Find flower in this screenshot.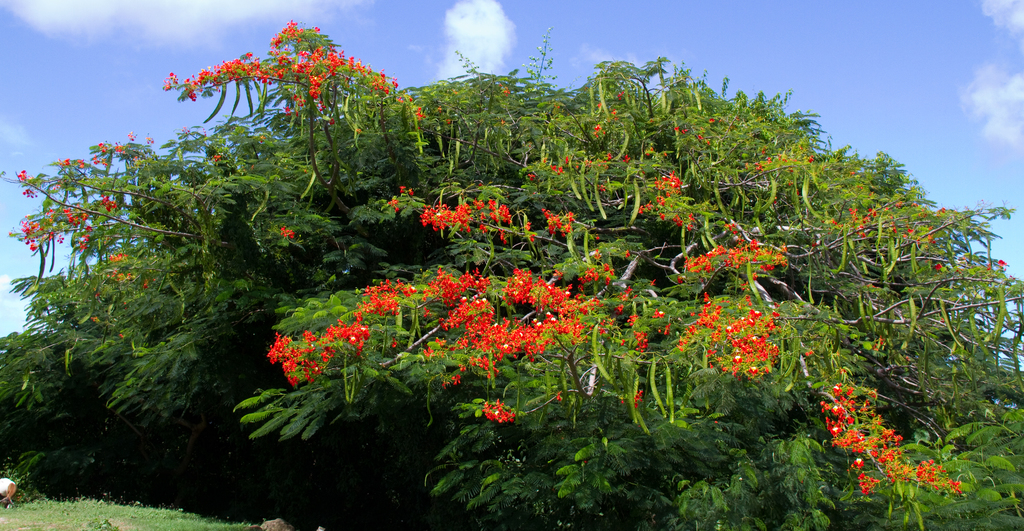
The bounding box for flower is select_region(483, 398, 516, 423).
